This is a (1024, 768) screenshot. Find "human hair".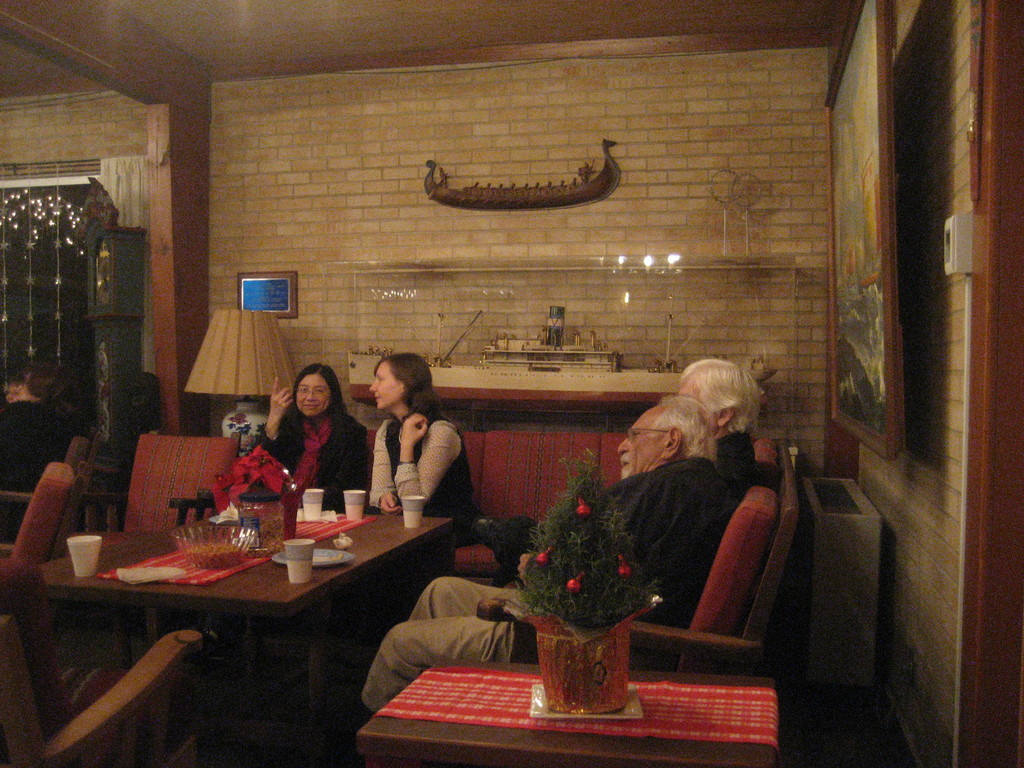
Bounding box: {"x1": 683, "y1": 359, "x2": 758, "y2": 431}.
